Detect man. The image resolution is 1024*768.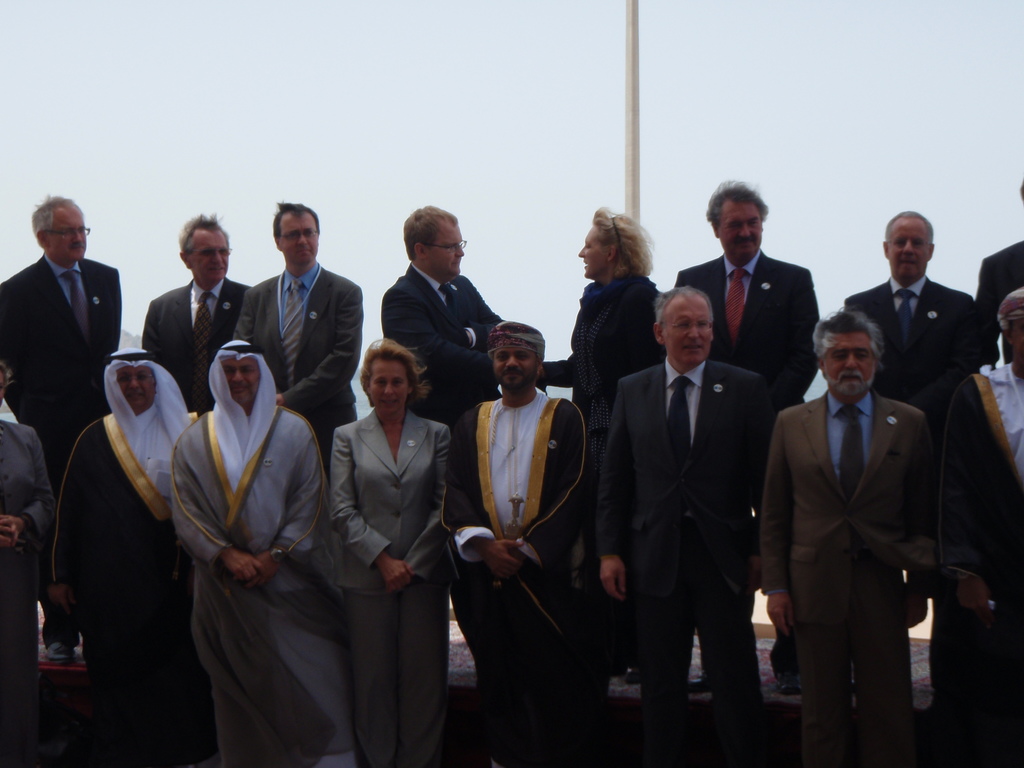
box=[0, 186, 122, 494].
